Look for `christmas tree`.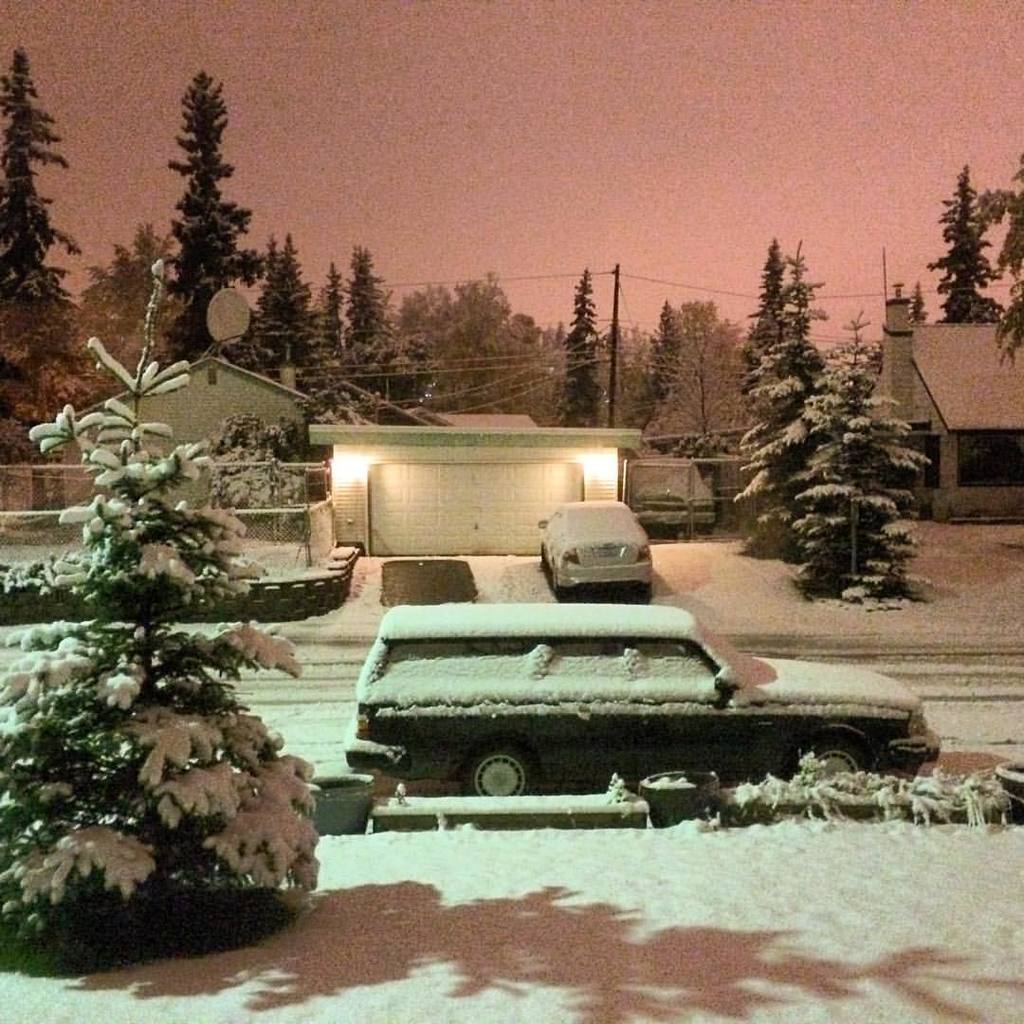
Found: {"left": 923, "top": 165, "right": 1002, "bottom": 337}.
